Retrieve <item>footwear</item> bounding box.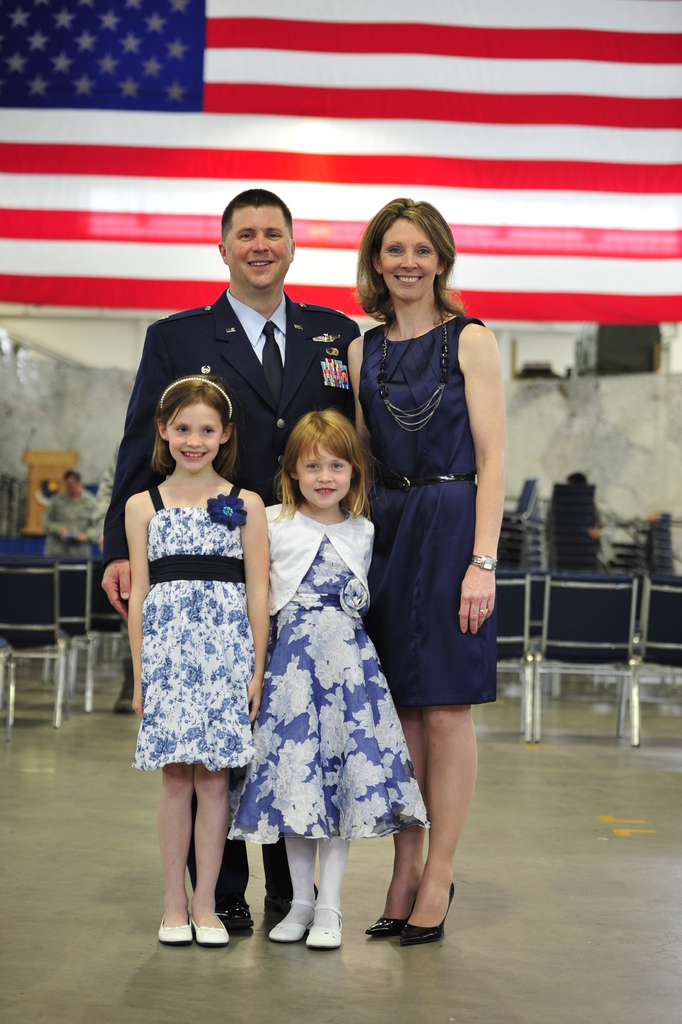
Bounding box: <region>265, 897, 291, 920</region>.
